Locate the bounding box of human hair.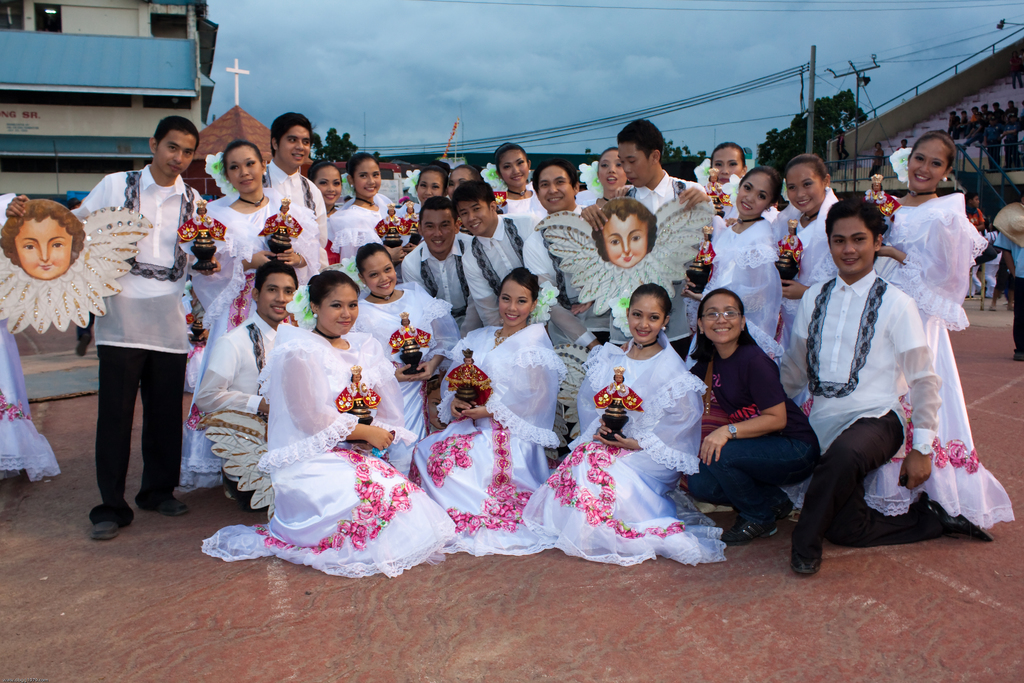
Bounding box: 0, 200, 85, 265.
